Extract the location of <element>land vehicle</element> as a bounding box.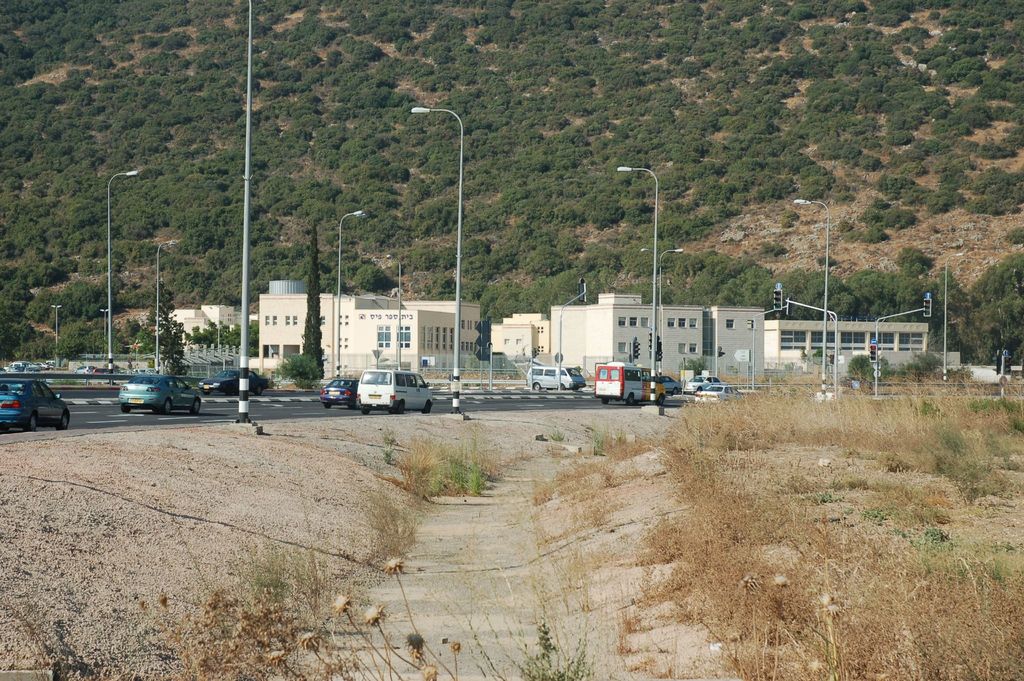
117:372:202:416.
